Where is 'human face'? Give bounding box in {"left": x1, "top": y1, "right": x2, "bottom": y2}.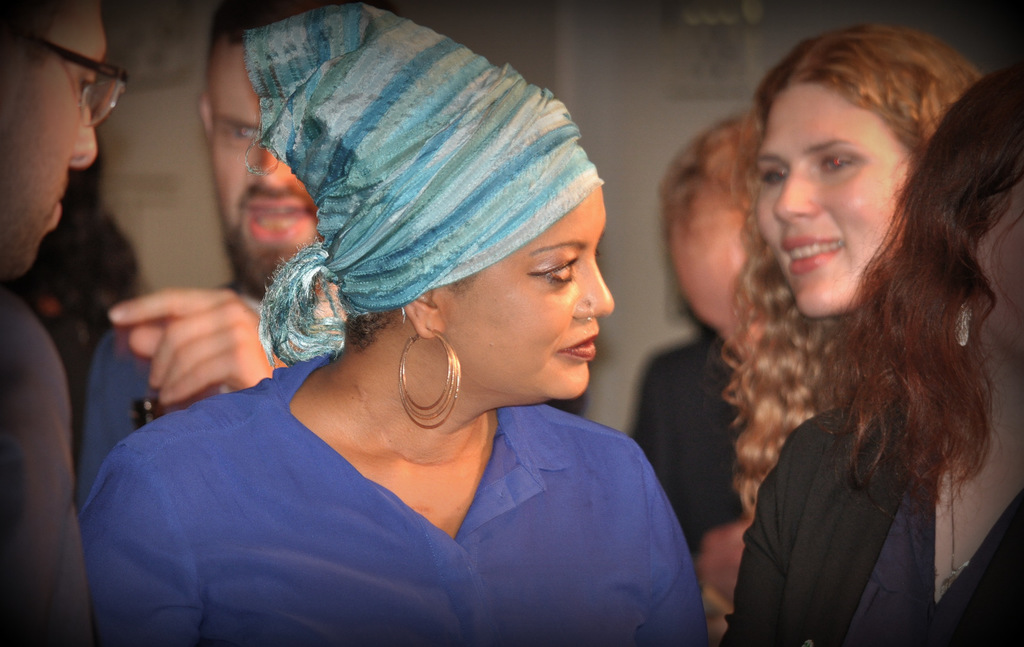
{"left": 980, "top": 172, "right": 1023, "bottom": 330}.
